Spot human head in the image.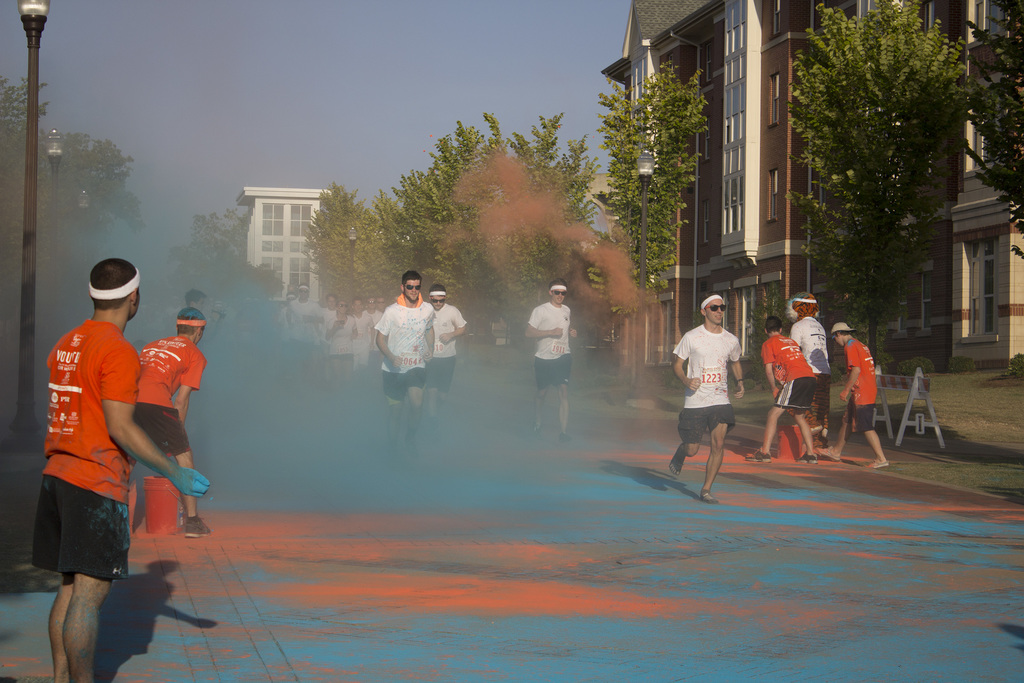
human head found at <box>548,278,568,303</box>.
